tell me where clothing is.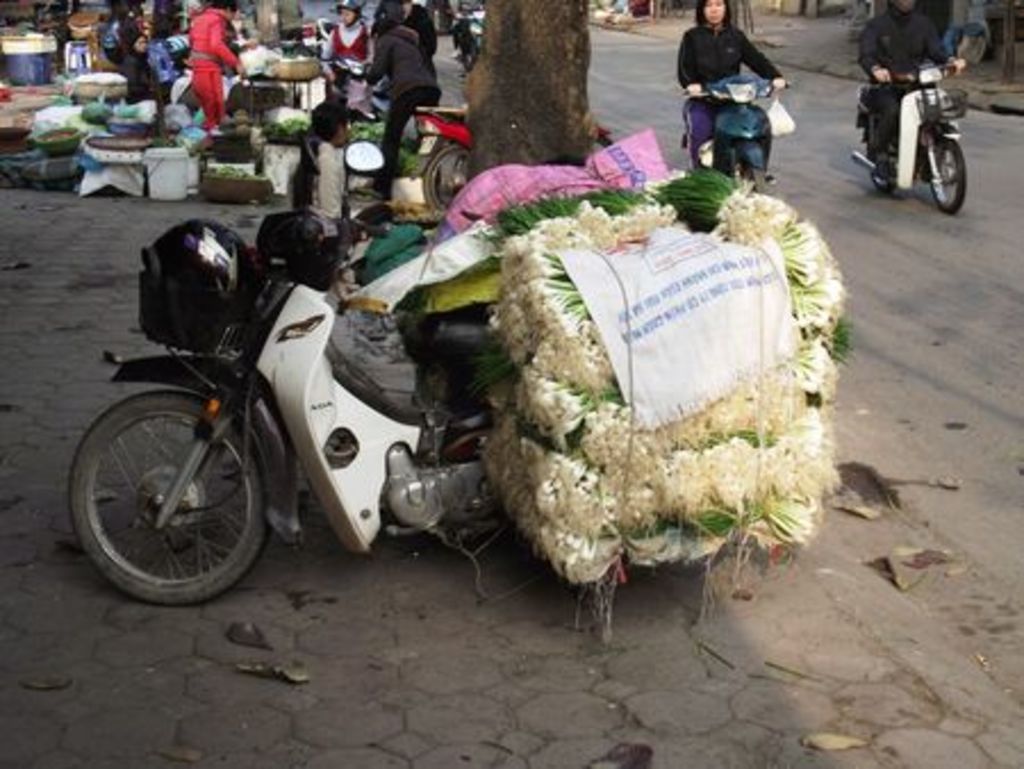
clothing is at Rect(362, 27, 446, 200).
